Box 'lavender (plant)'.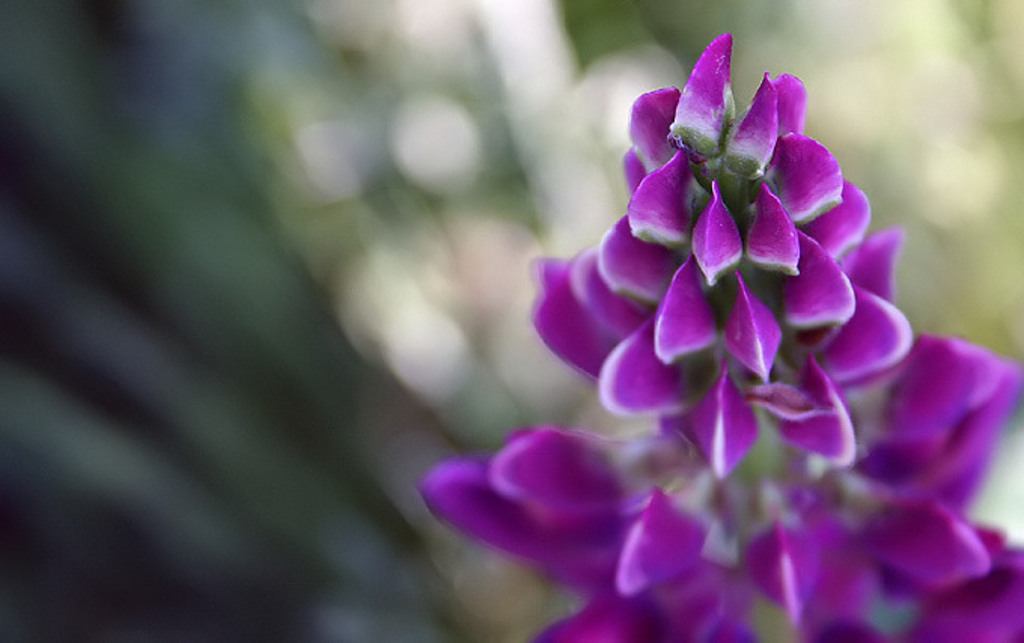
box=[407, 26, 1022, 641].
